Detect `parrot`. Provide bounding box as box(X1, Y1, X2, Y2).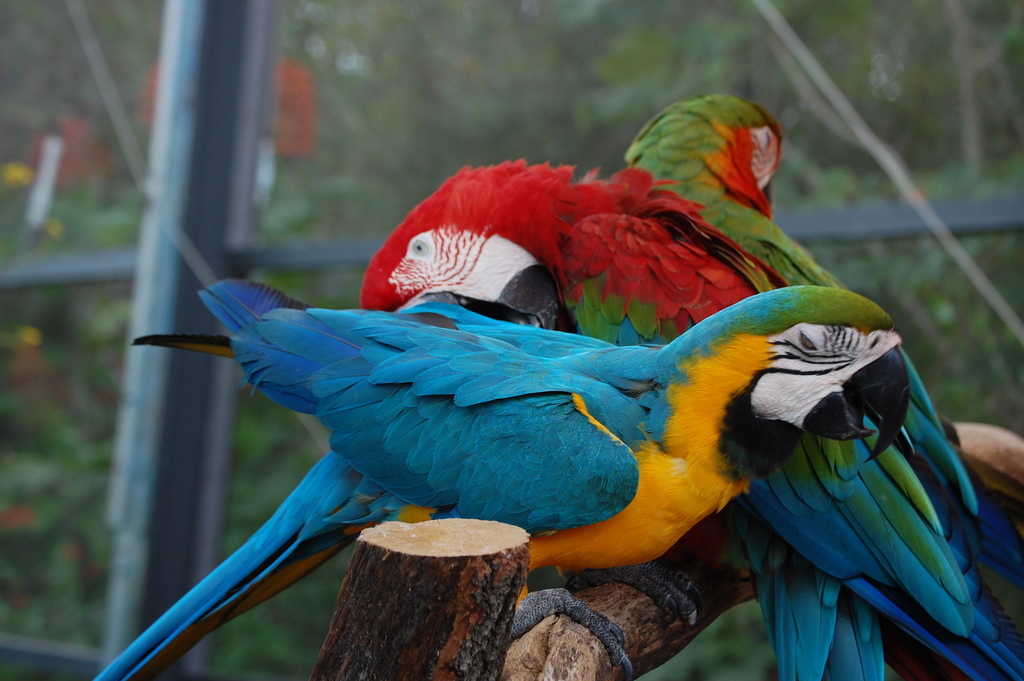
box(626, 92, 857, 290).
